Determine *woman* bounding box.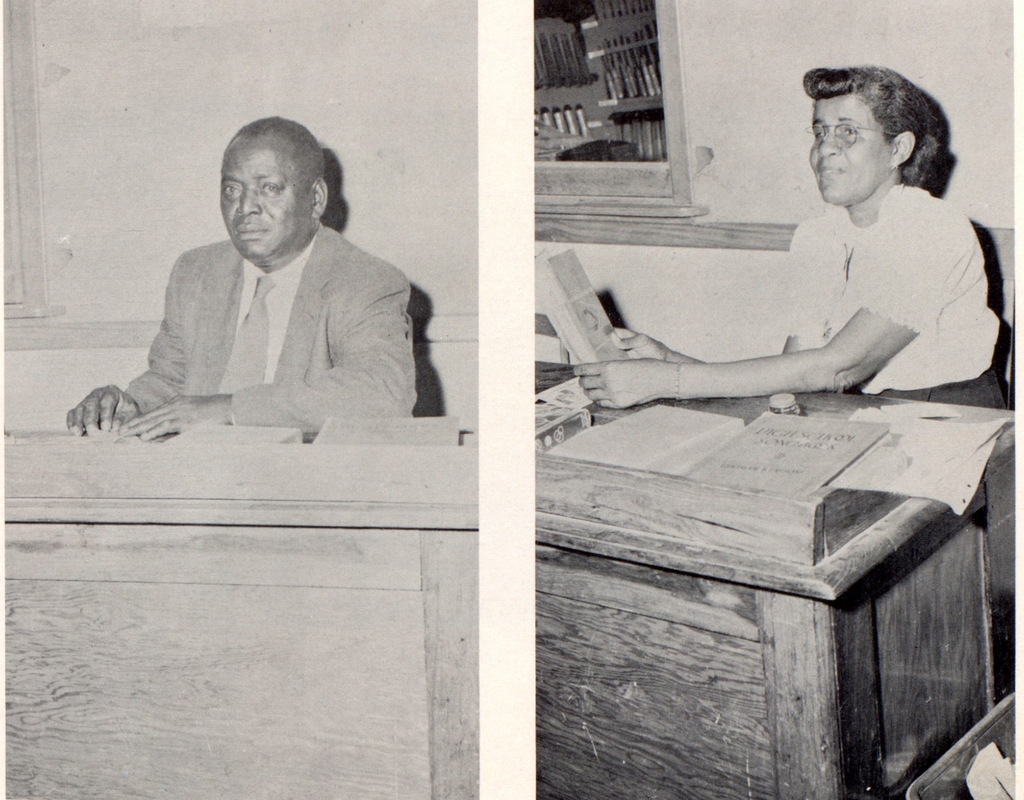
Determined: l=575, t=65, r=1006, b=401.
